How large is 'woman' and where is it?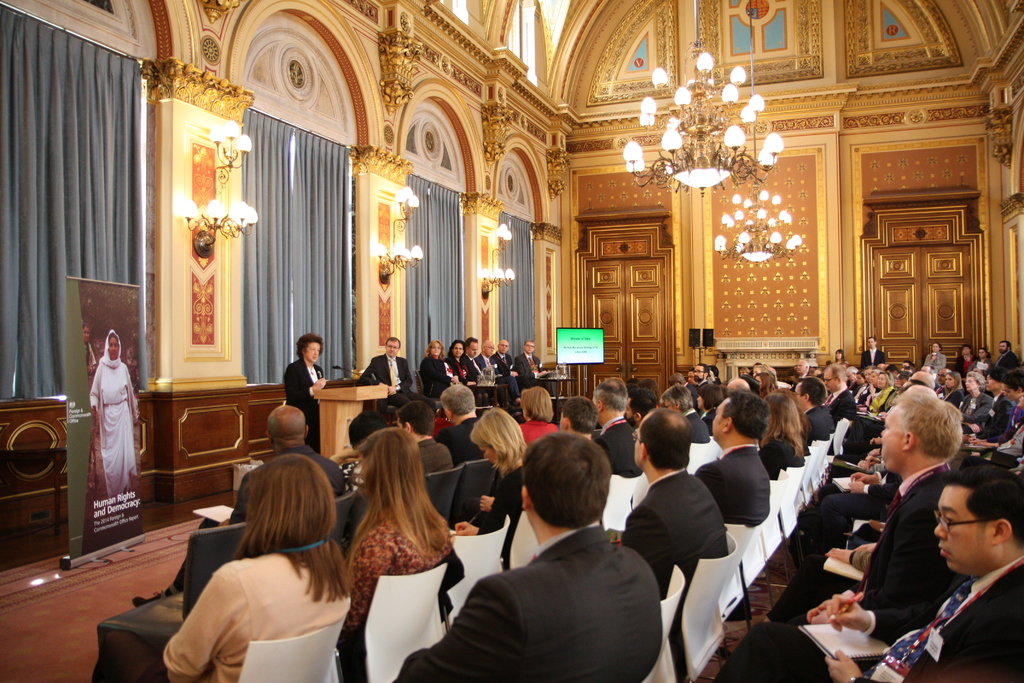
Bounding box: pyautogui.locateOnScreen(977, 347, 993, 369).
